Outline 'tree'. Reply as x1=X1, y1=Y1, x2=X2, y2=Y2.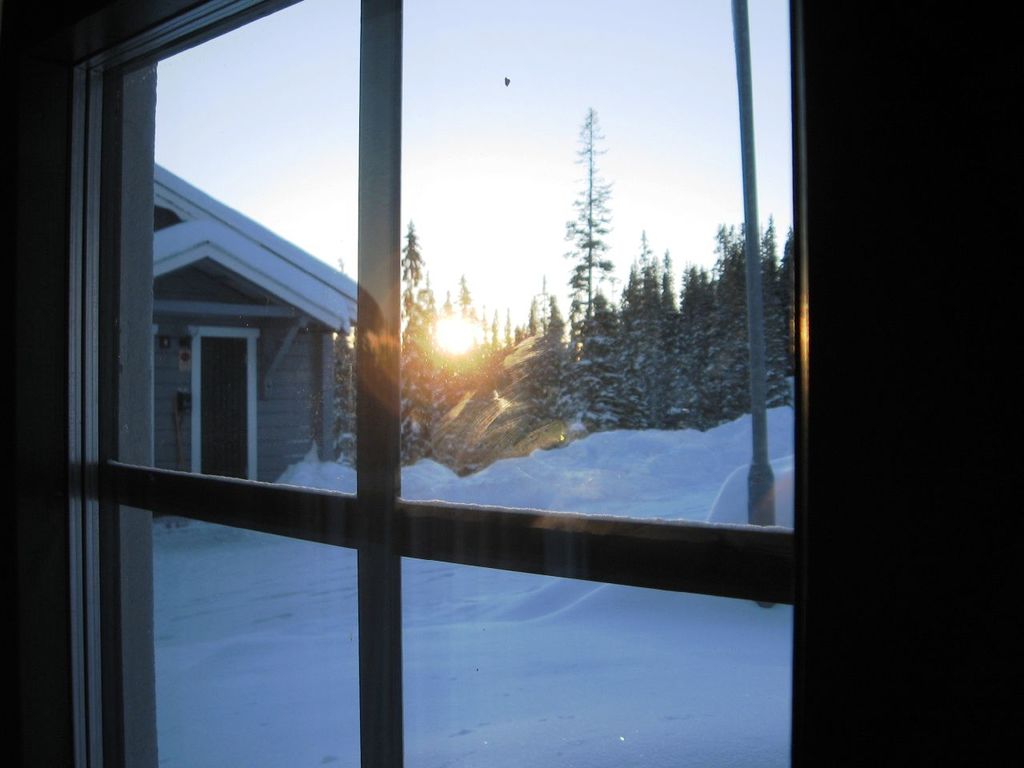
x1=564, y1=107, x2=613, y2=335.
